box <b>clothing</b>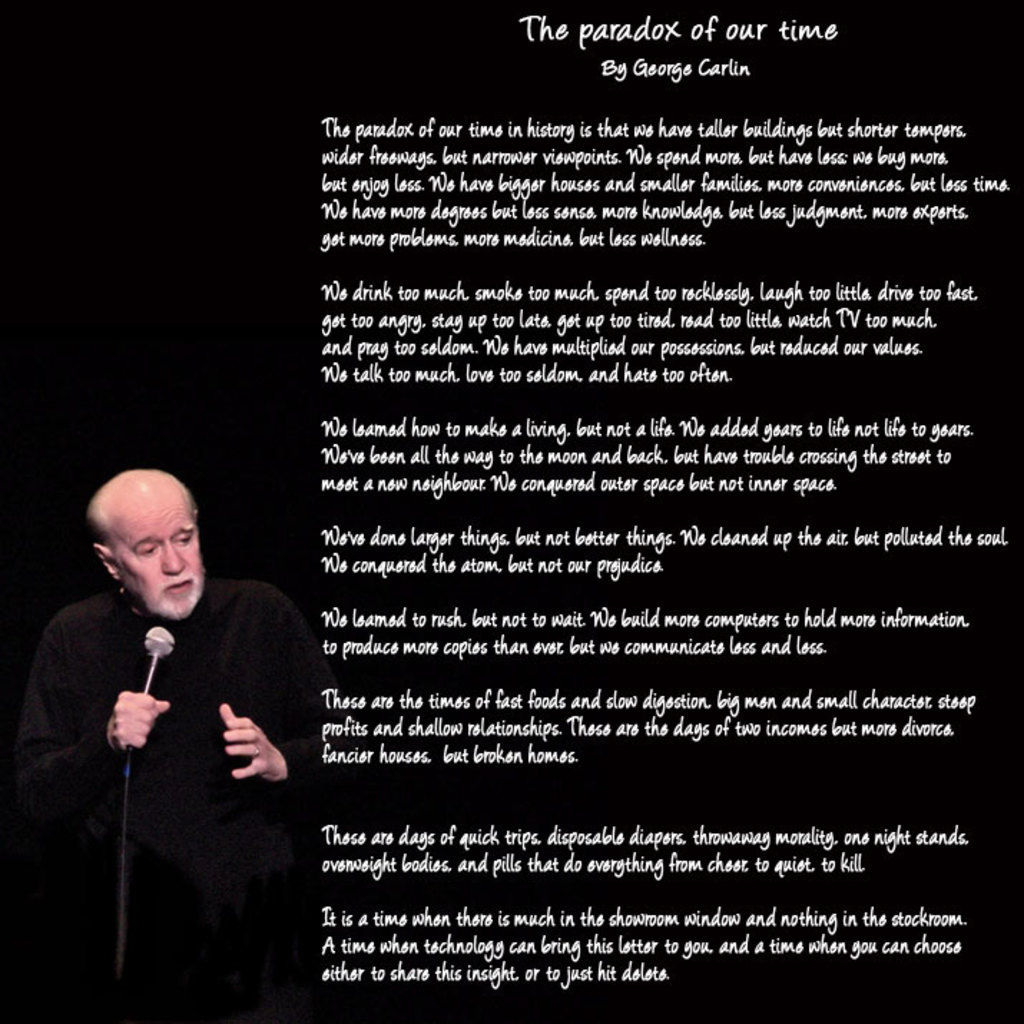
pyautogui.locateOnScreen(3, 580, 345, 1023)
